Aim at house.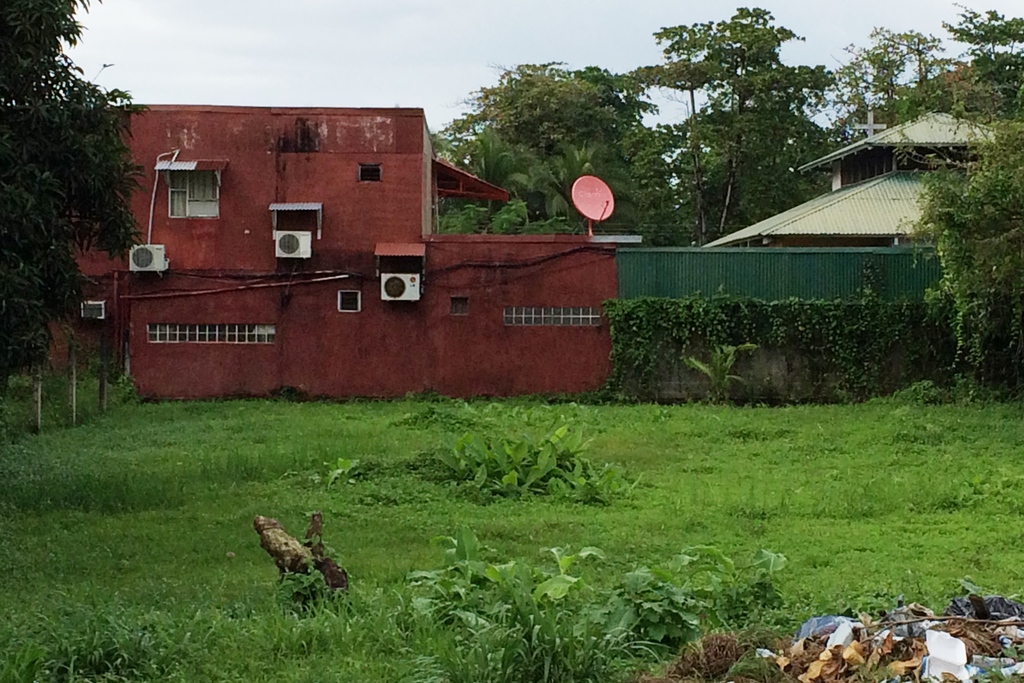
Aimed at Rect(608, 105, 1023, 409).
